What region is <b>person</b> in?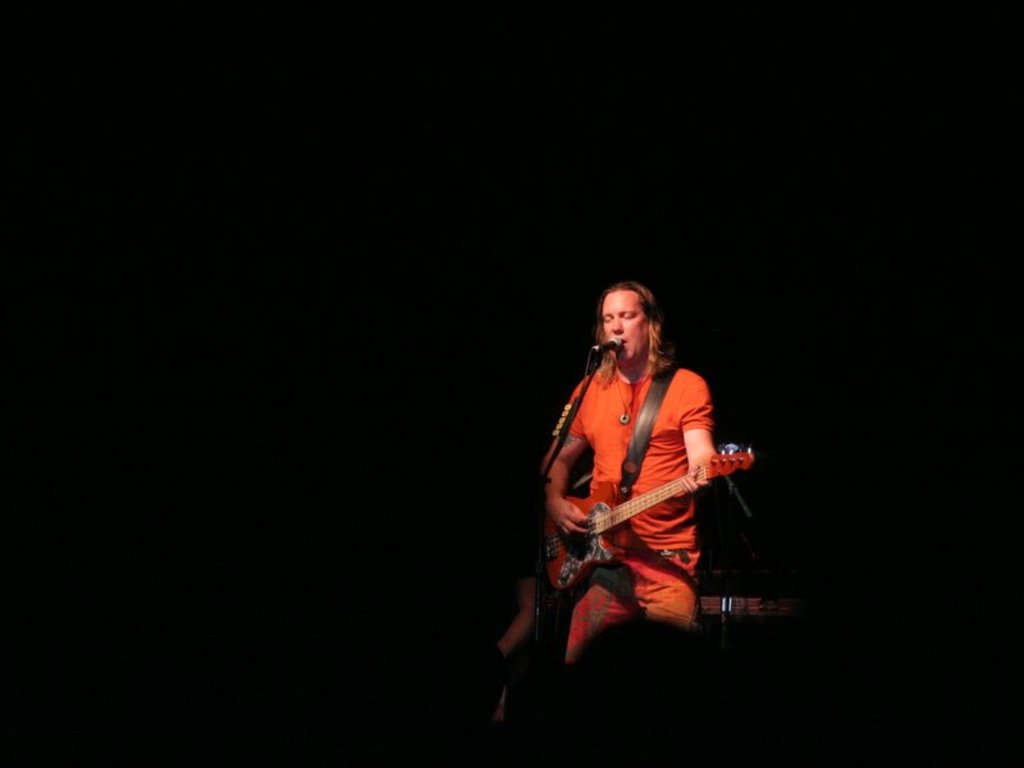
545:268:746:698.
